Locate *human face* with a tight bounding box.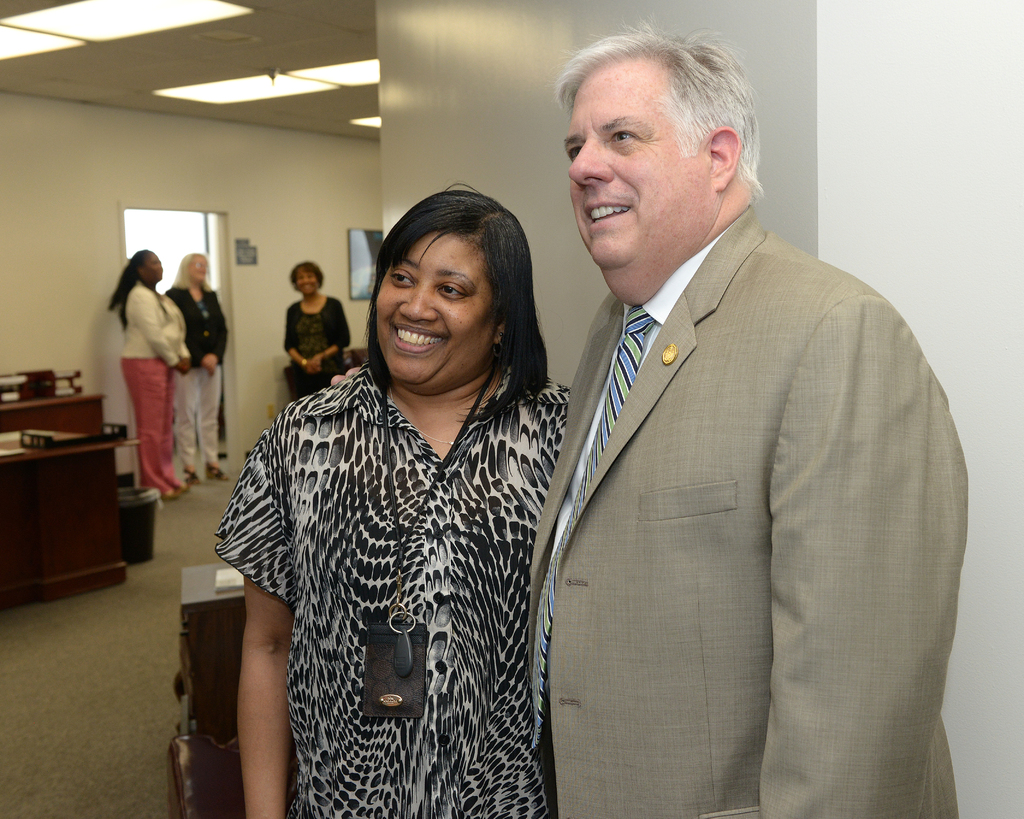
(x1=298, y1=267, x2=317, y2=300).
